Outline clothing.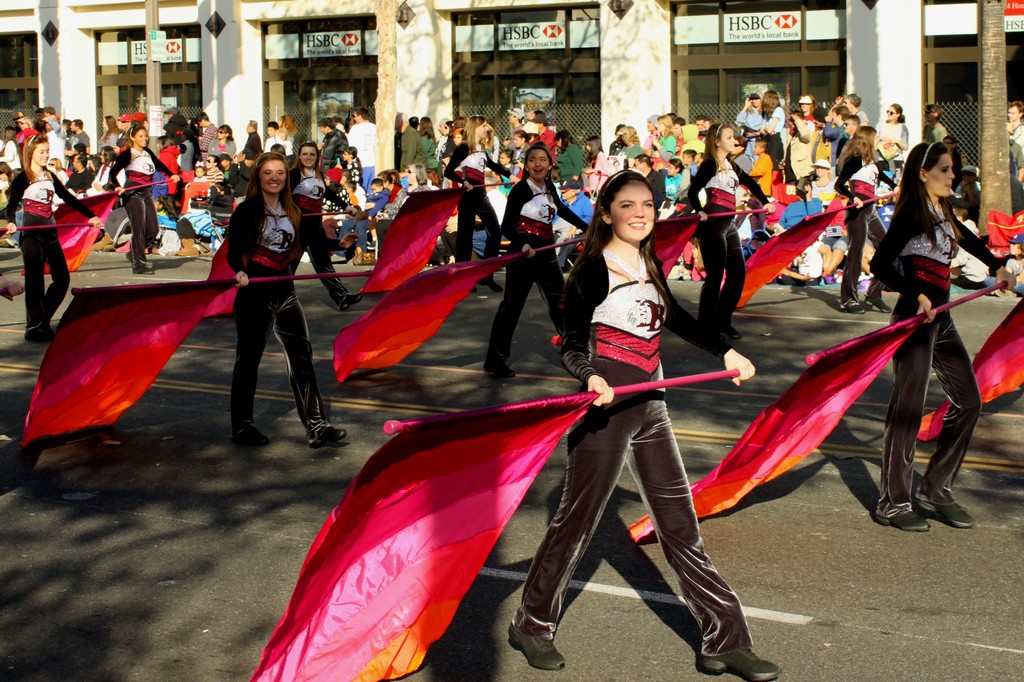
Outline: 201,134,234,171.
